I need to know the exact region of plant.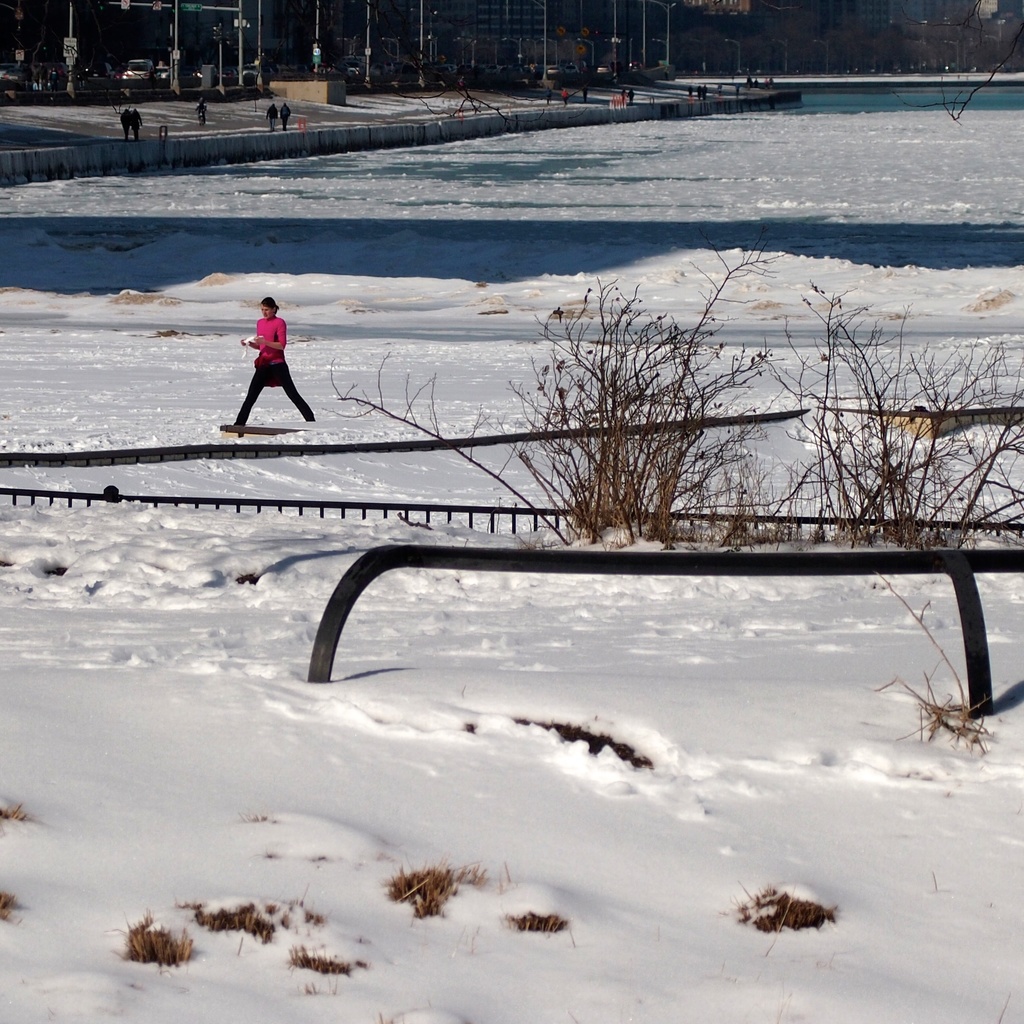
Region: <region>384, 846, 522, 923</region>.
